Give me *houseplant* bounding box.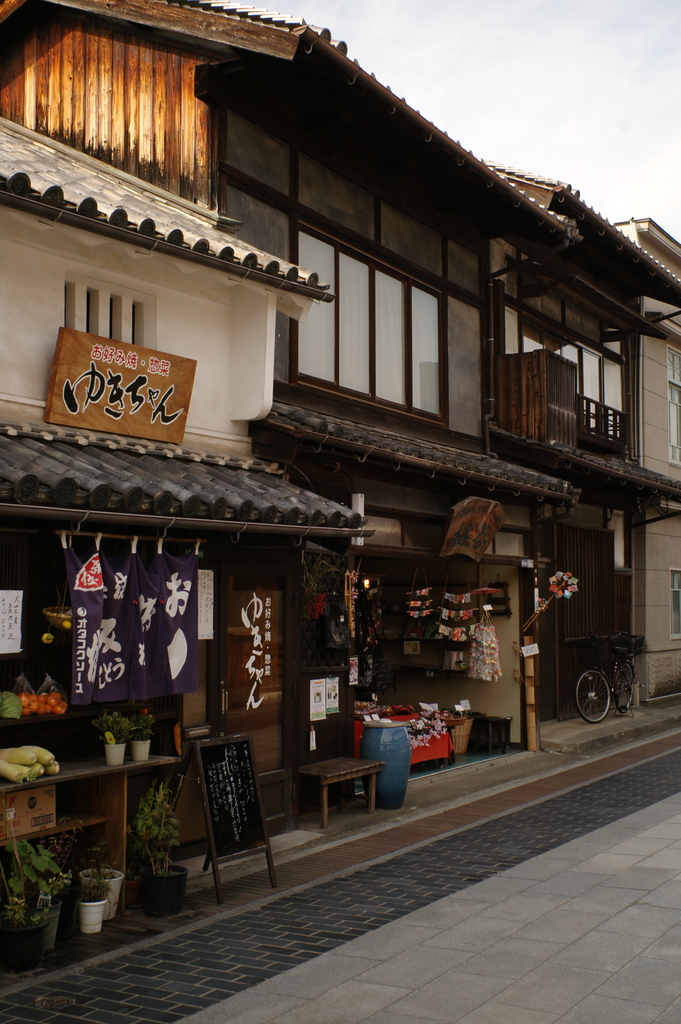
bbox=(0, 831, 65, 966).
